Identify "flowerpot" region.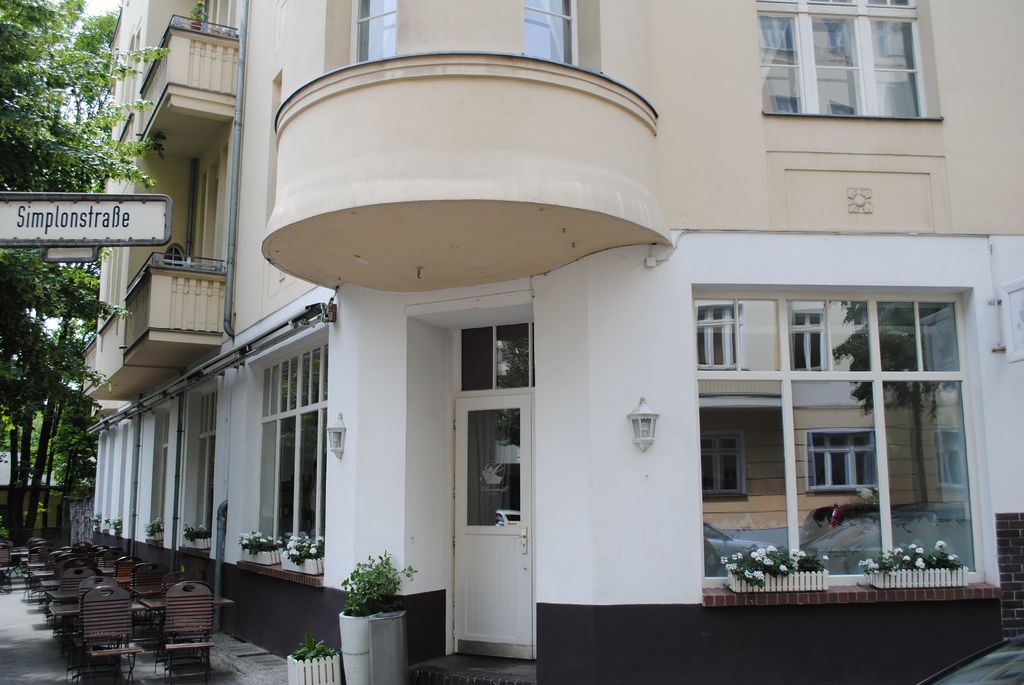
Region: pyautogui.locateOnScreen(177, 535, 218, 552).
